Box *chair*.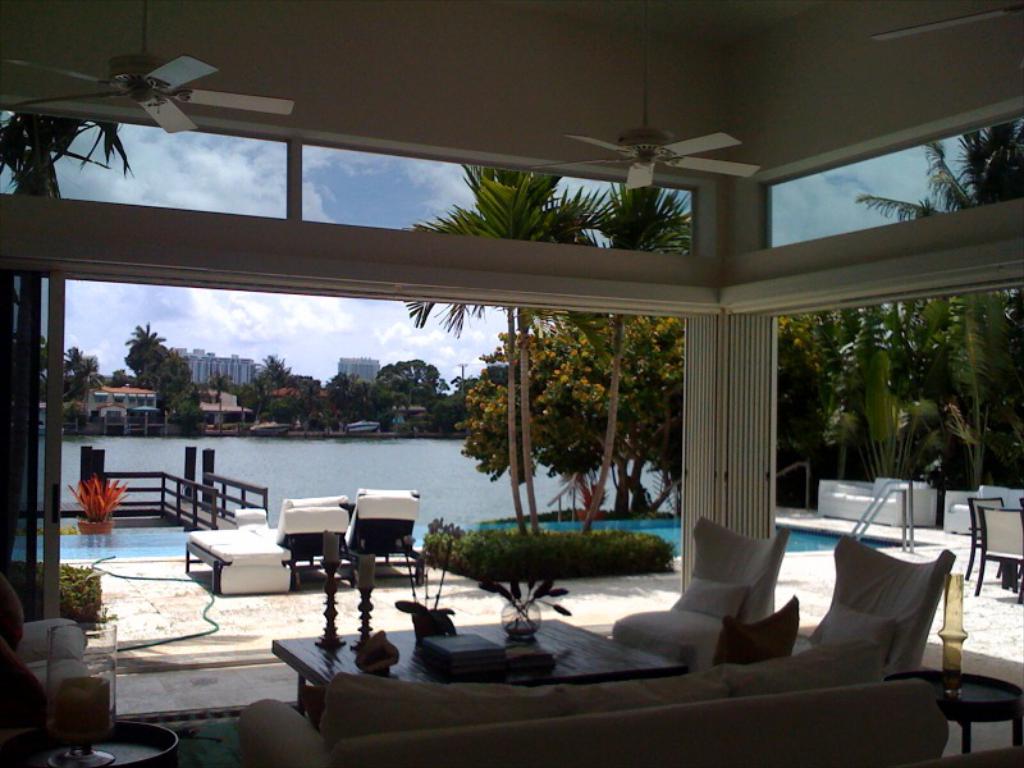
crop(608, 512, 790, 671).
